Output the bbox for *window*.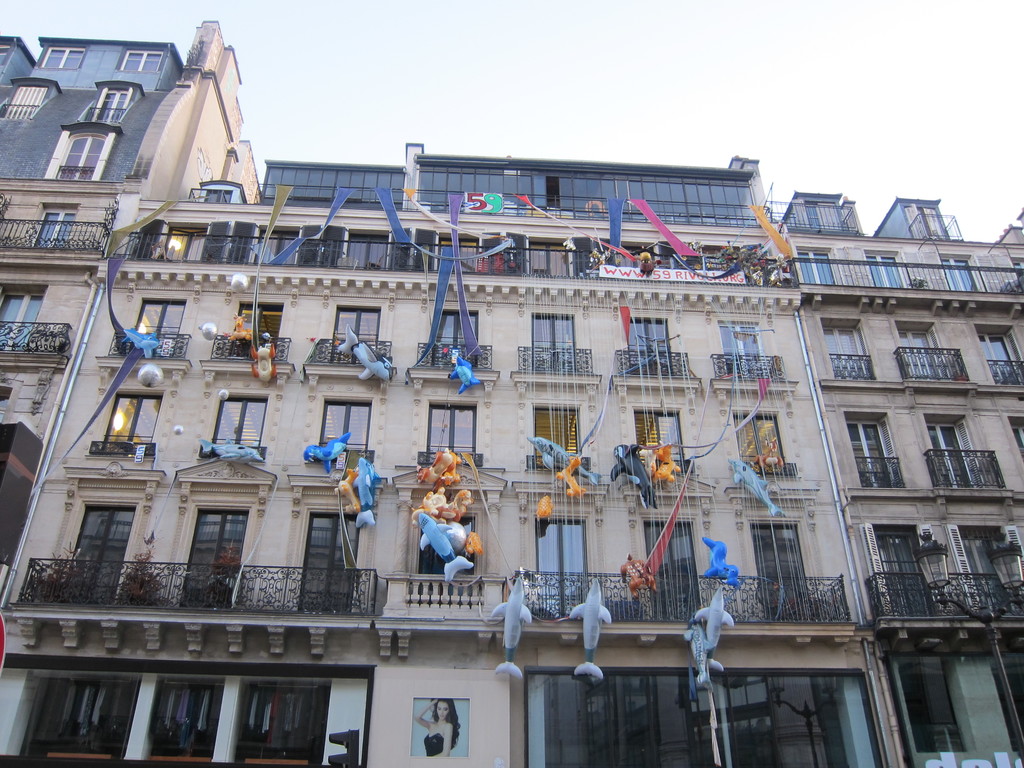
Rect(643, 519, 700, 621).
